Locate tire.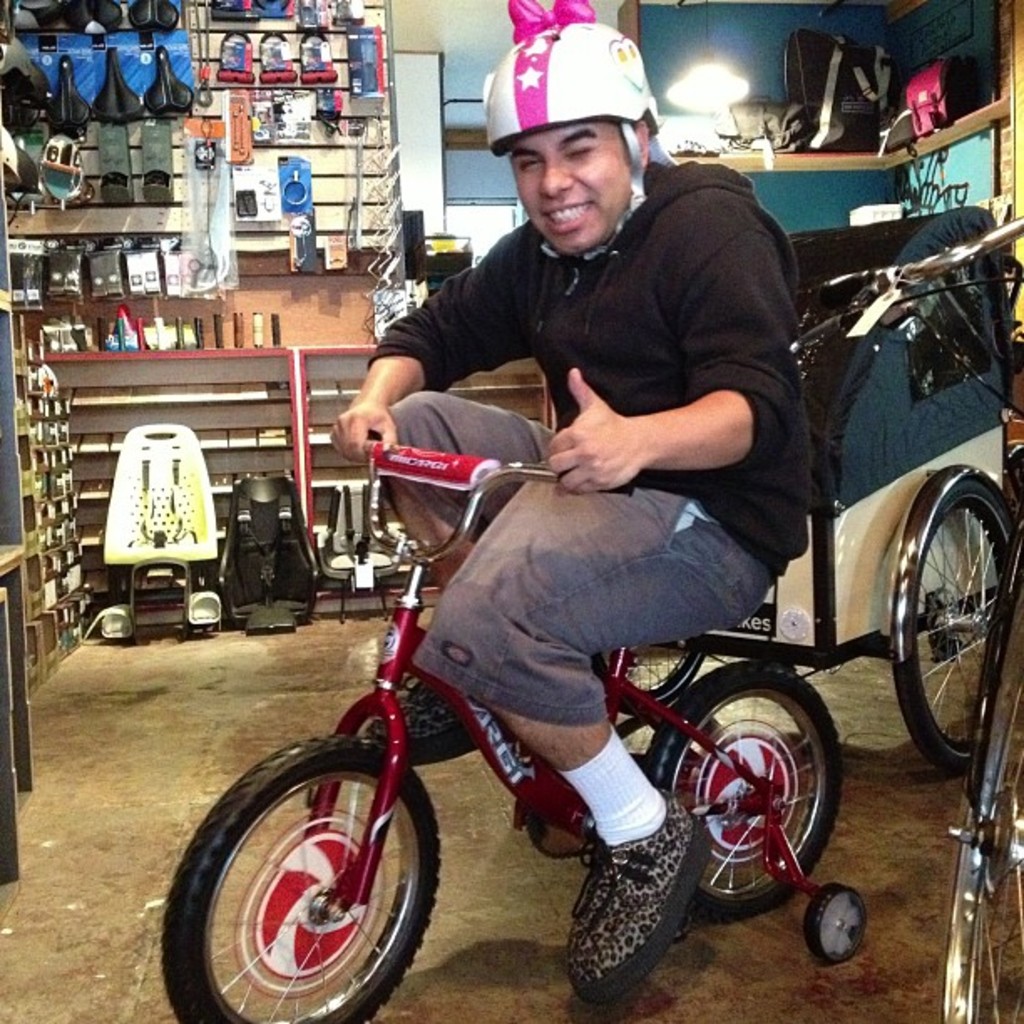
Bounding box: l=935, t=631, r=1022, b=1022.
